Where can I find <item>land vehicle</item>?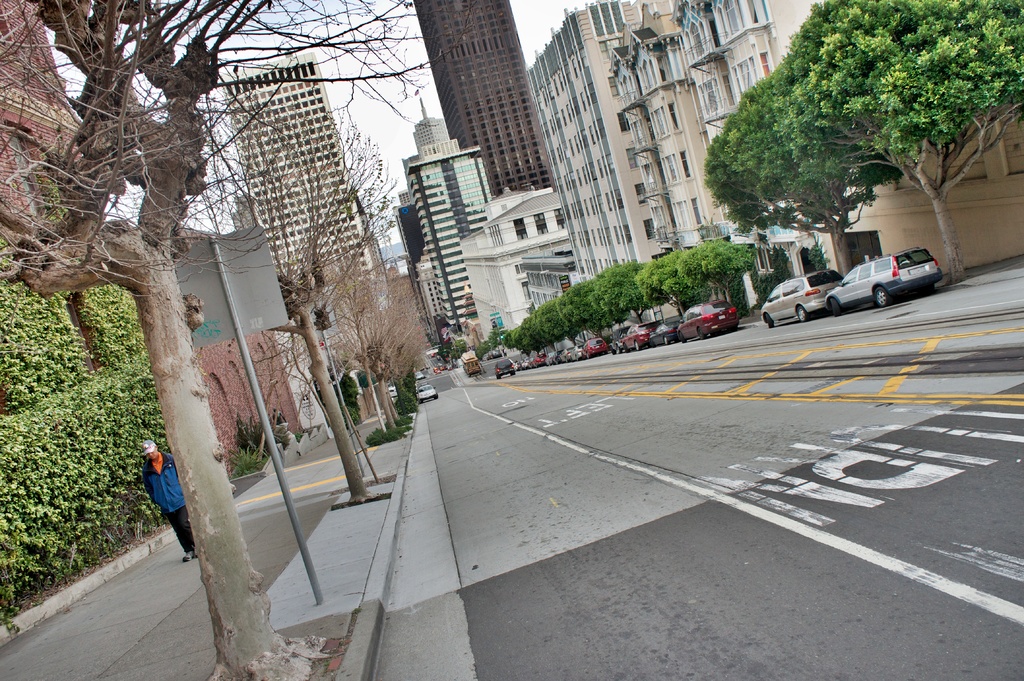
You can find it at bbox=(518, 359, 527, 367).
